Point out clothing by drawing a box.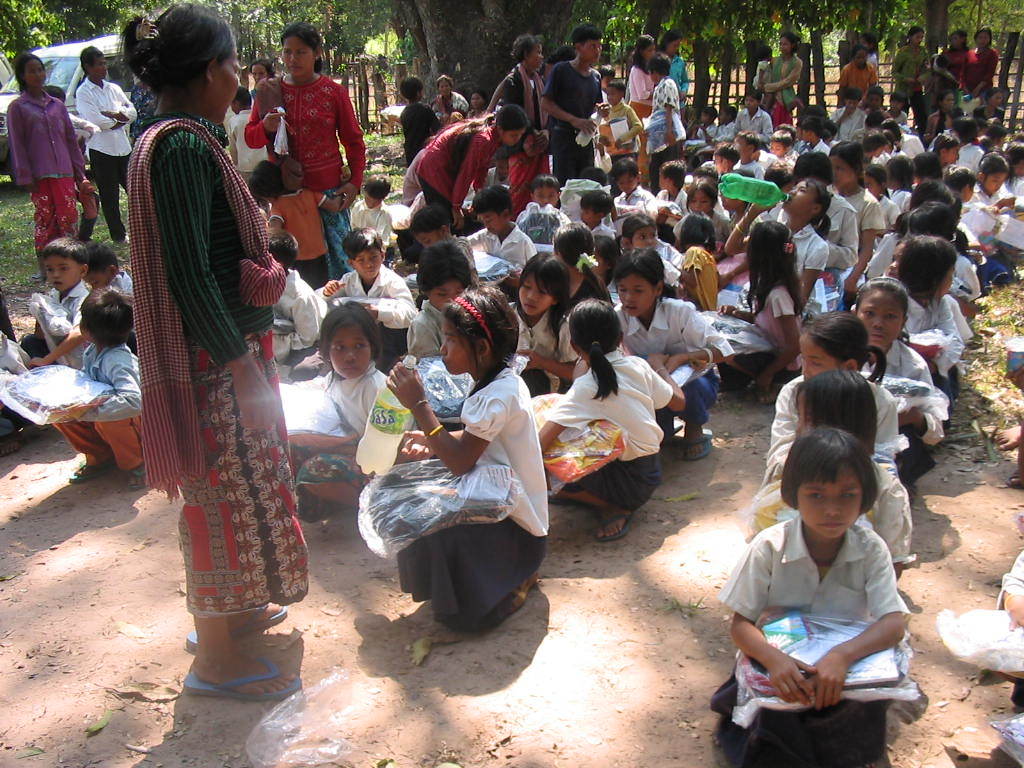
bbox=(267, 179, 325, 283).
